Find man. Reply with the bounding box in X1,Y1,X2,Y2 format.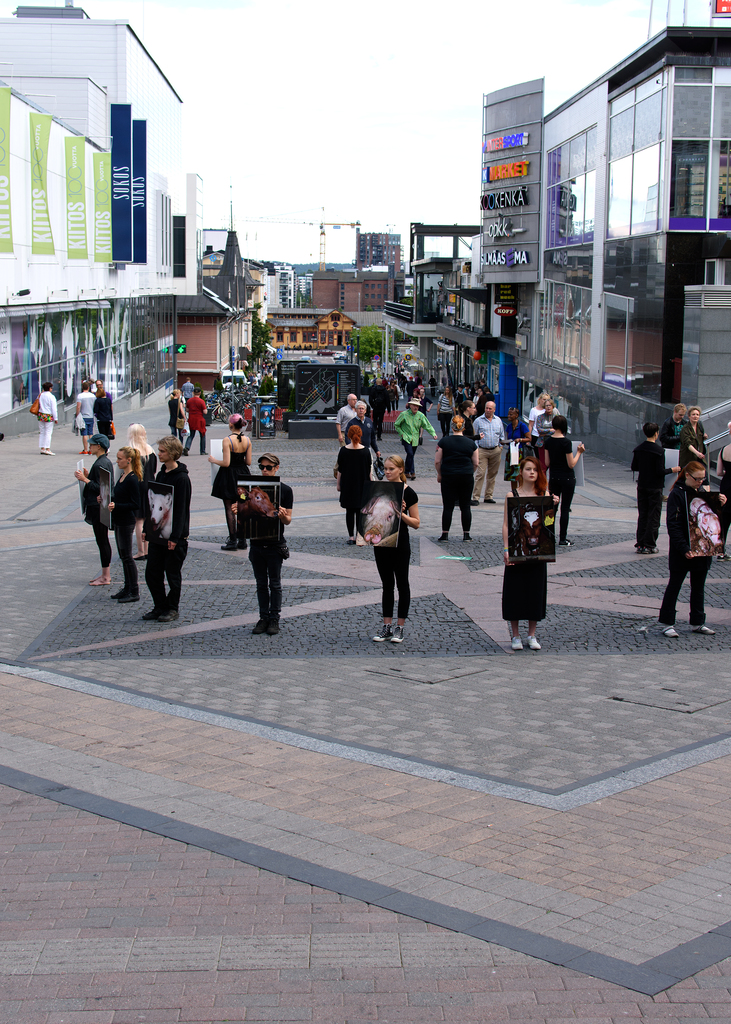
75,378,96,455.
